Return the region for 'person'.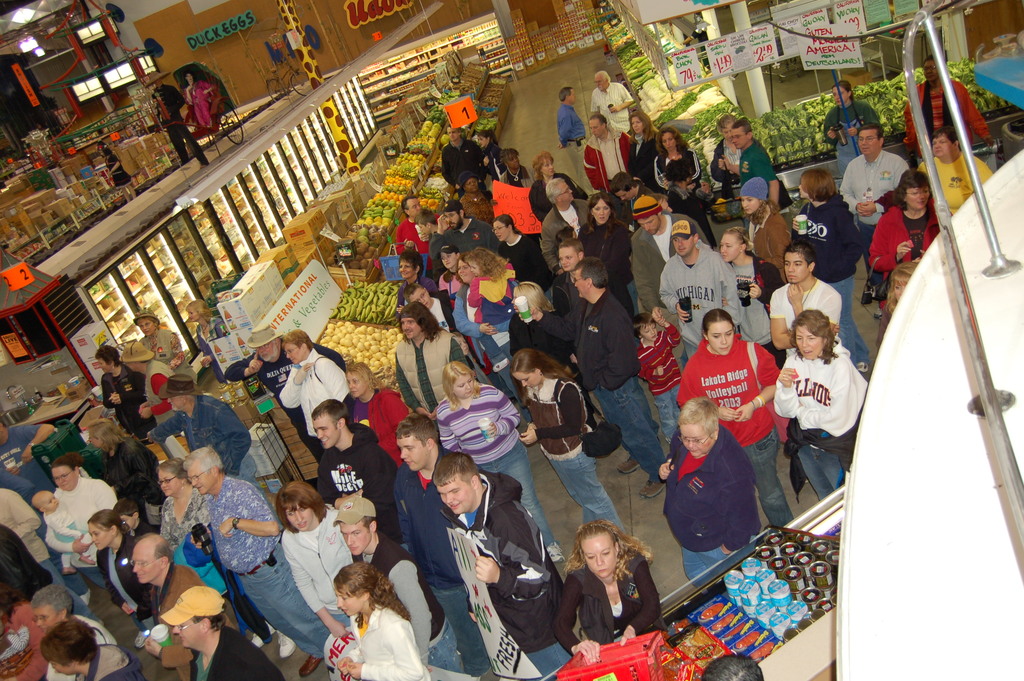
{"x1": 158, "y1": 460, "x2": 299, "y2": 657}.
